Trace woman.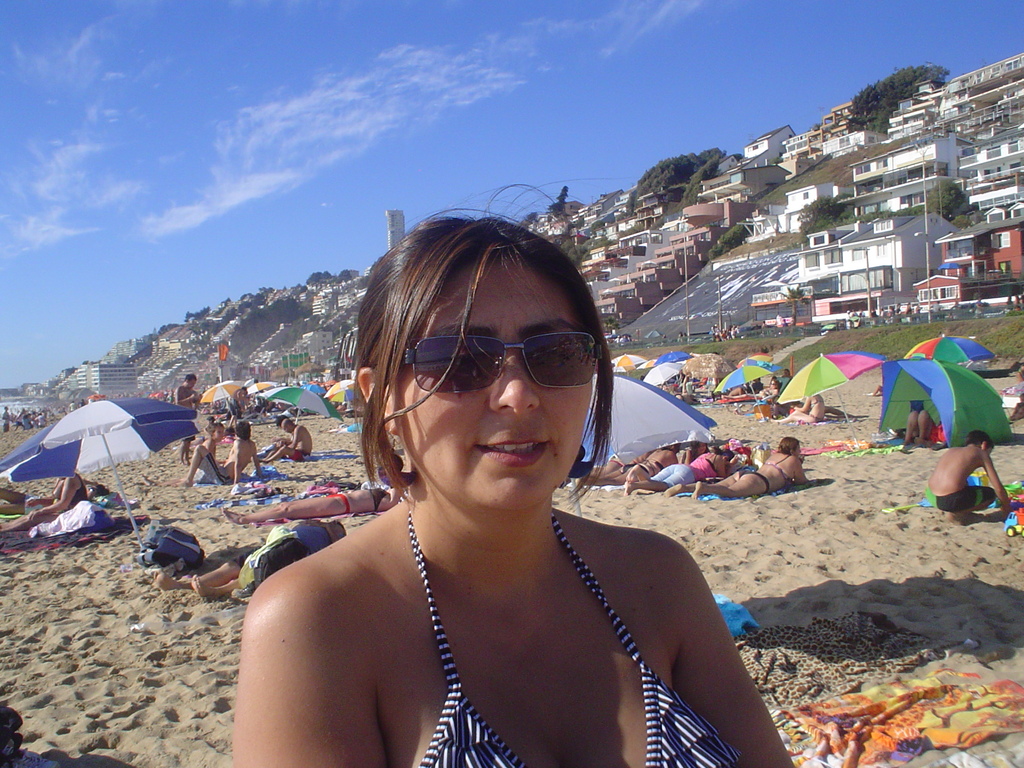
Traced to box=[664, 438, 808, 506].
